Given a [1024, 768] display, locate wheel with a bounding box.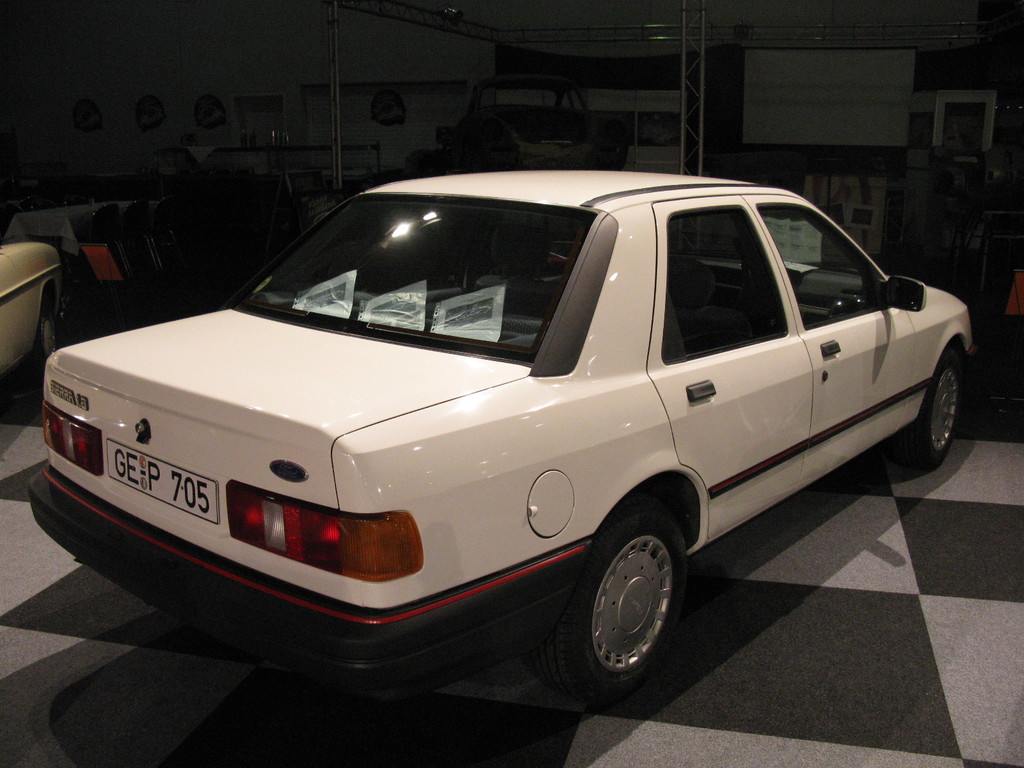
Located: (564,518,698,688).
